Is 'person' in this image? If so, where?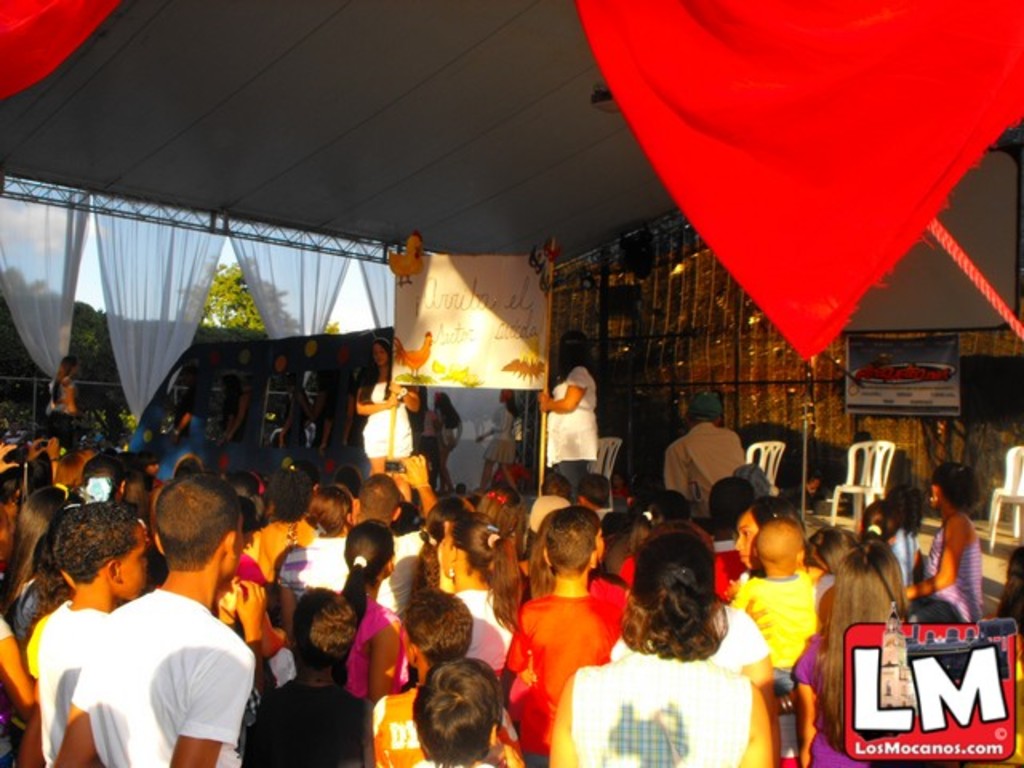
Yes, at select_region(256, 586, 362, 765).
